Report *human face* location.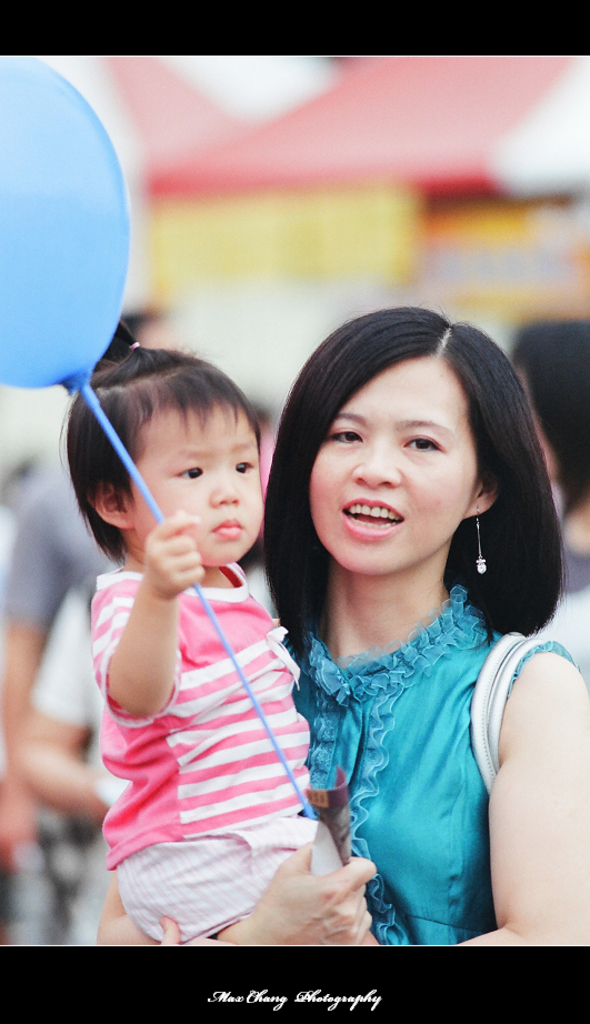
Report: 130:382:268:565.
